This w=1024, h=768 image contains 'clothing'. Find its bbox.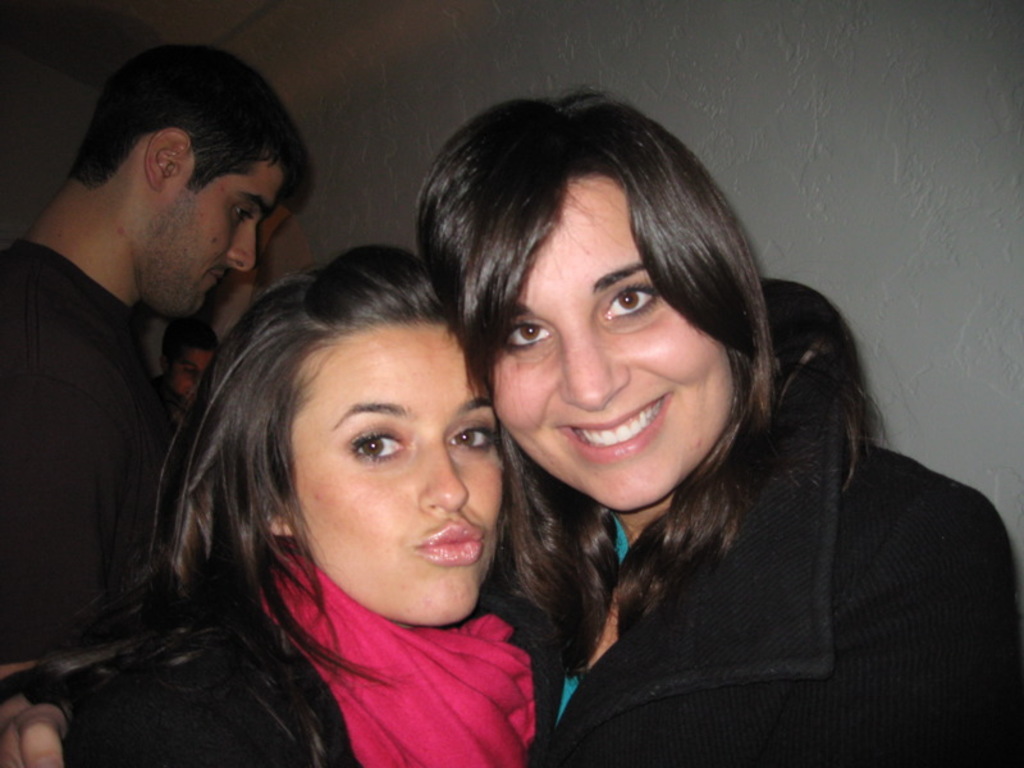
BBox(19, 539, 538, 767).
